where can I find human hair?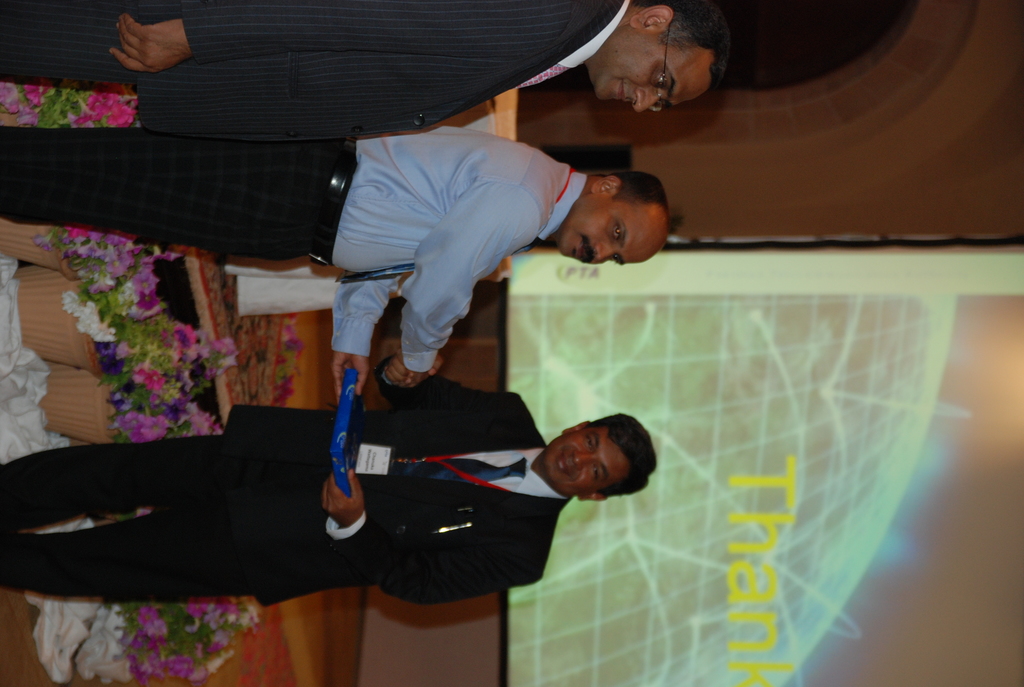
You can find it at box=[593, 173, 671, 218].
